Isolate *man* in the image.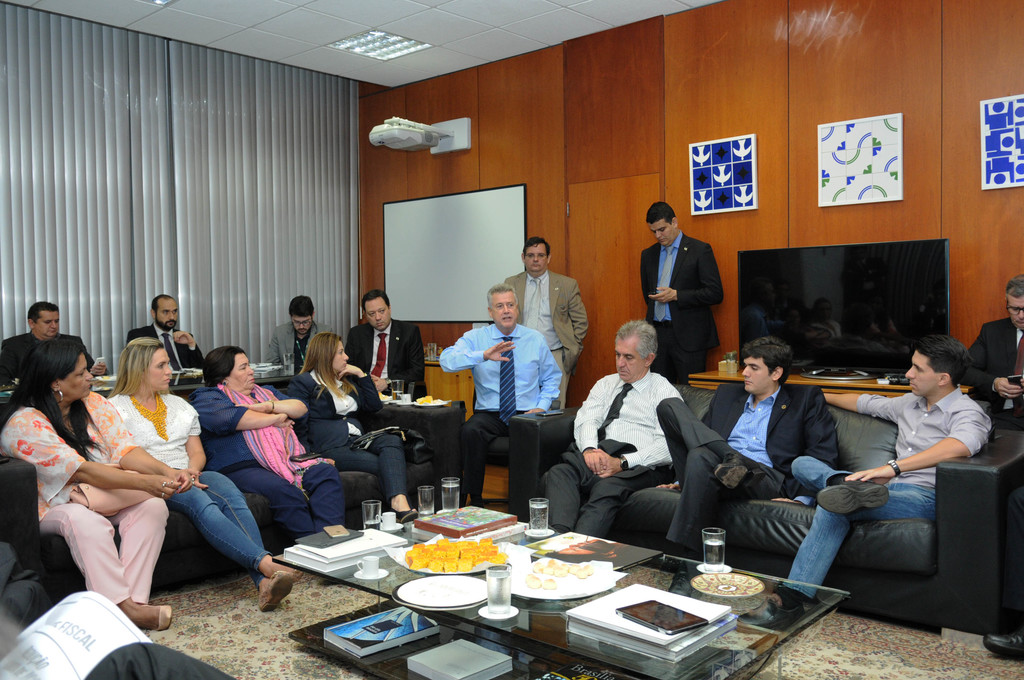
Isolated region: [x1=651, y1=337, x2=848, y2=558].
